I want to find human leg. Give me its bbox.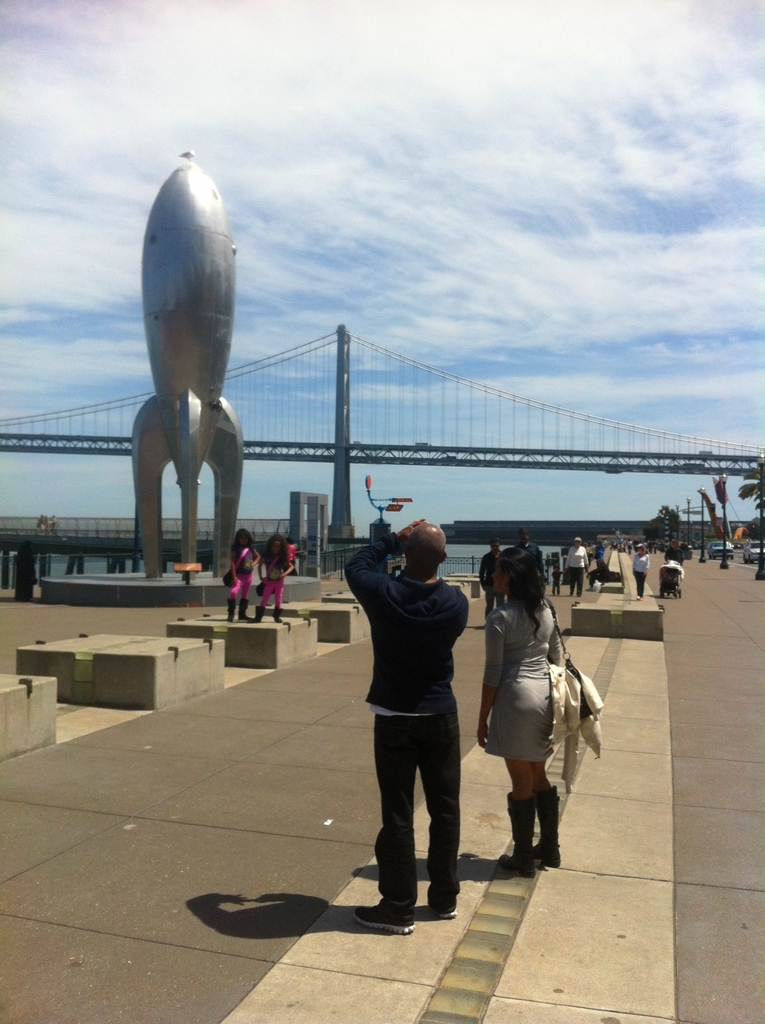
(353, 708, 419, 937).
